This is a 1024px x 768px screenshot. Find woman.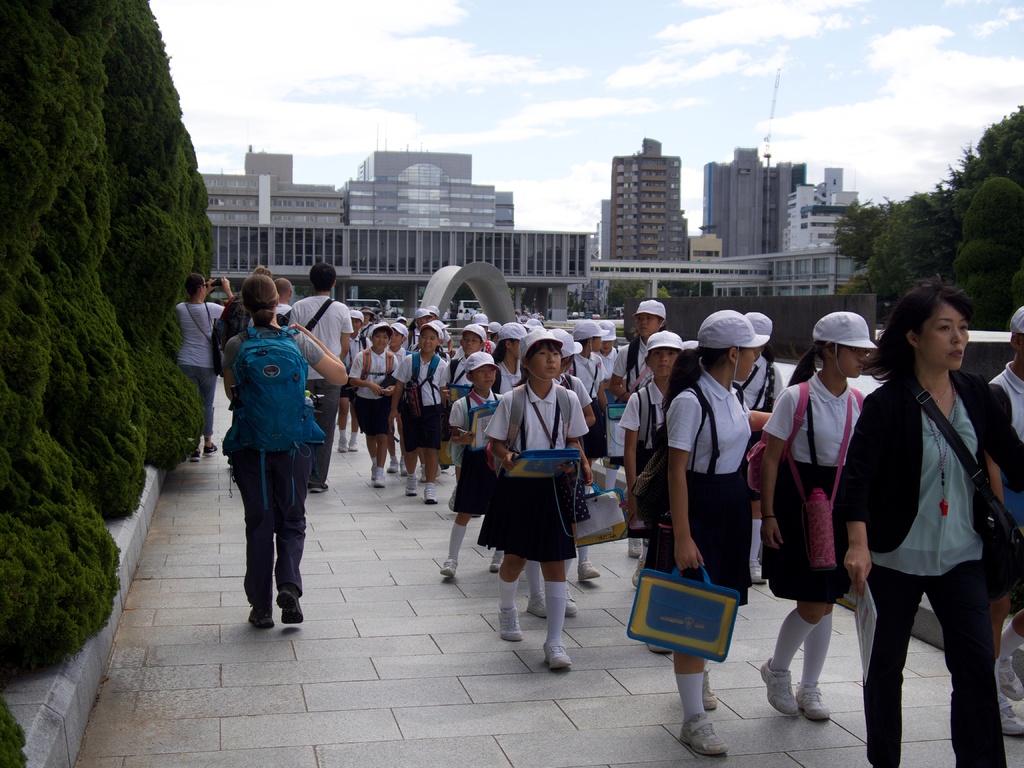
Bounding box: select_region(817, 303, 1002, 745).
